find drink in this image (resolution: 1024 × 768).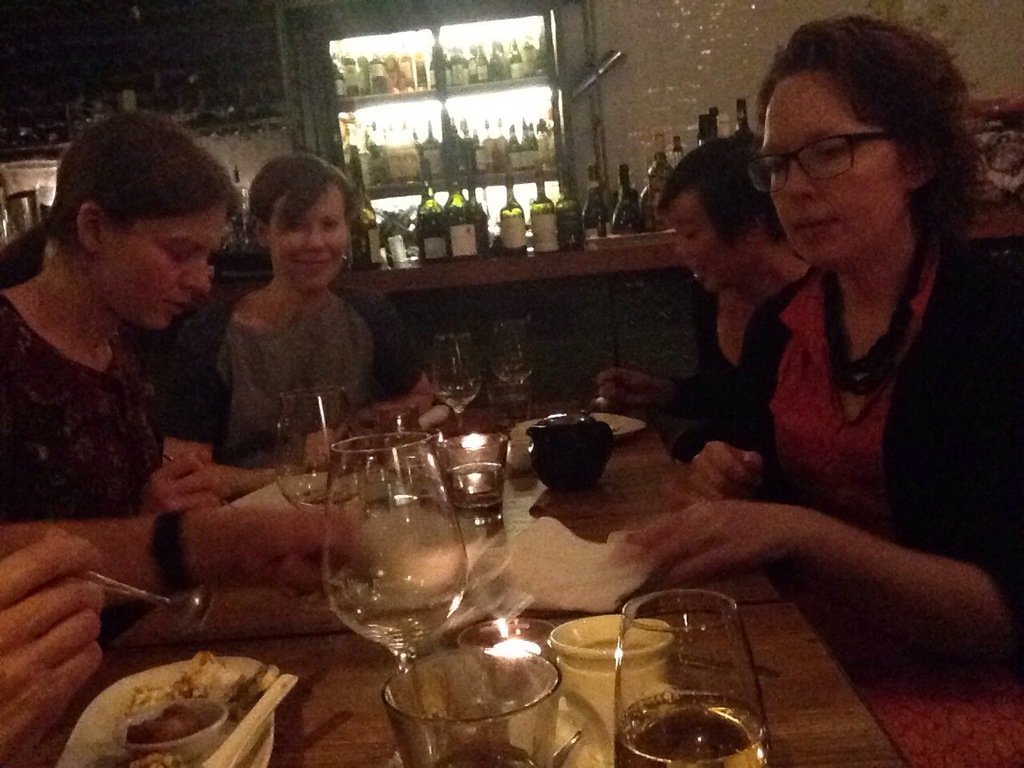
BBox(324, 438, 466, 715).
